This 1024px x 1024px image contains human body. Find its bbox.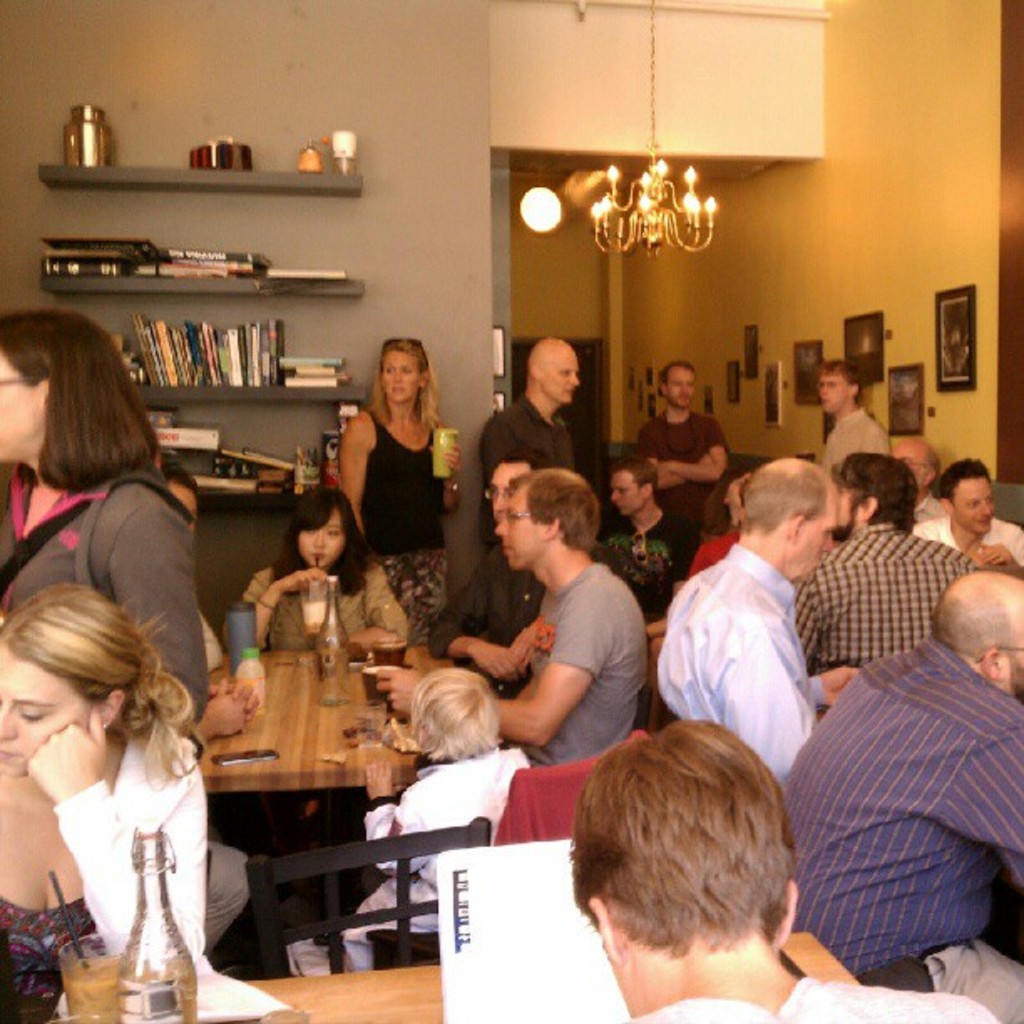
(x1=0, y1=730, x2=209, y2=1022).
